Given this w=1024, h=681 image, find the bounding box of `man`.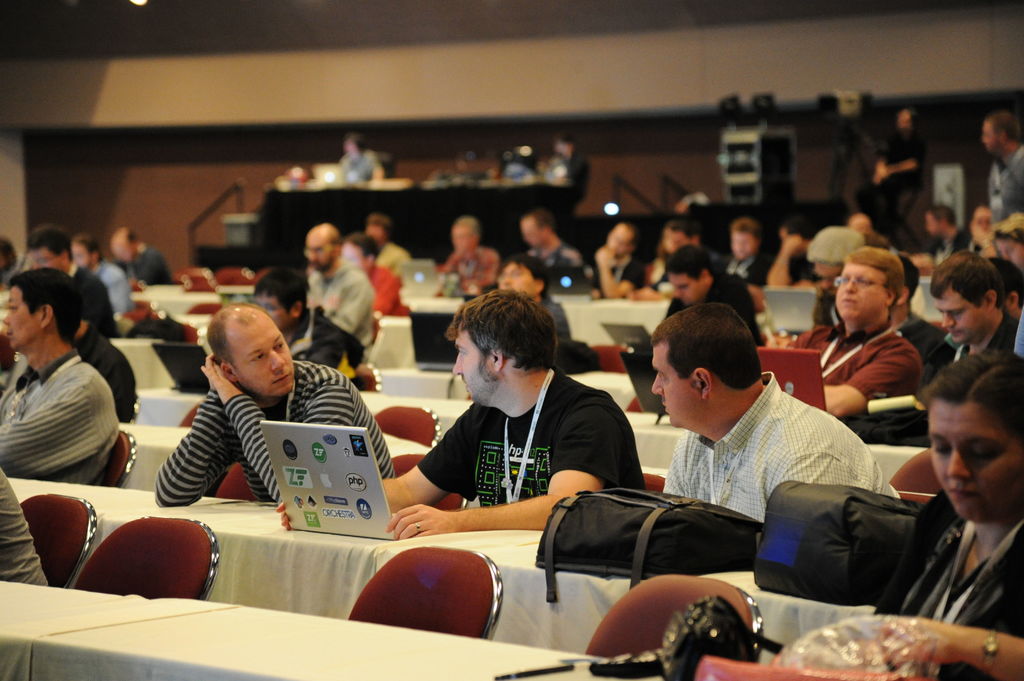
<bbox>659, 246, 767, 351</bbox>.
